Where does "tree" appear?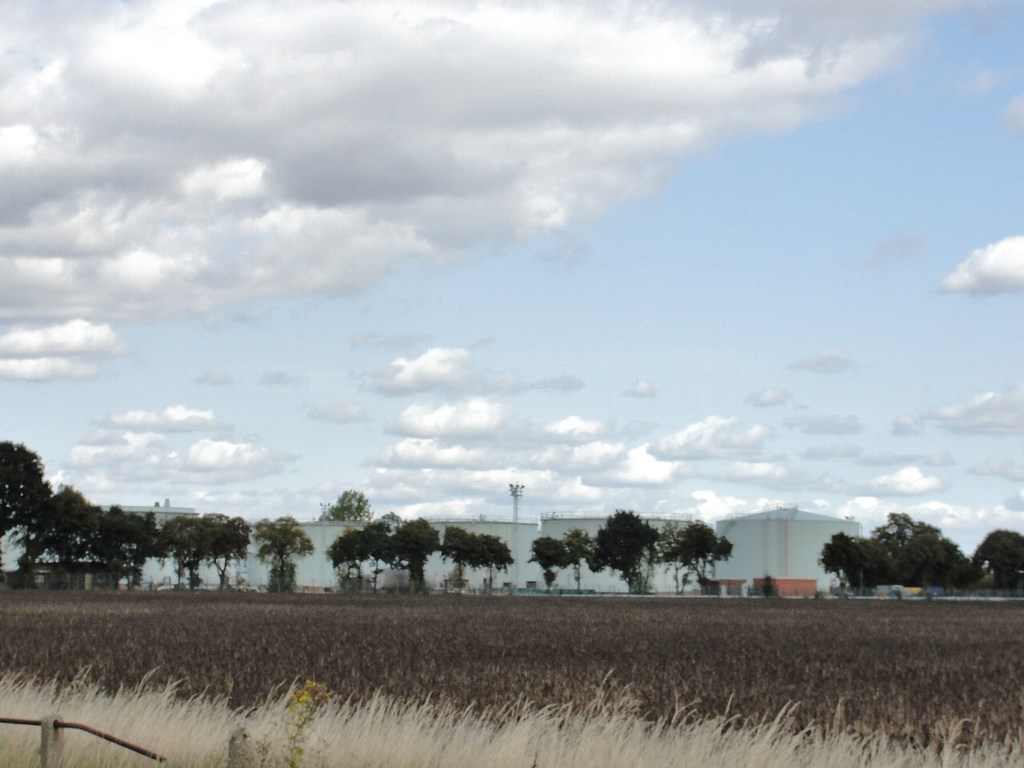
Appears at select_region(465, 531, 508, 605).
